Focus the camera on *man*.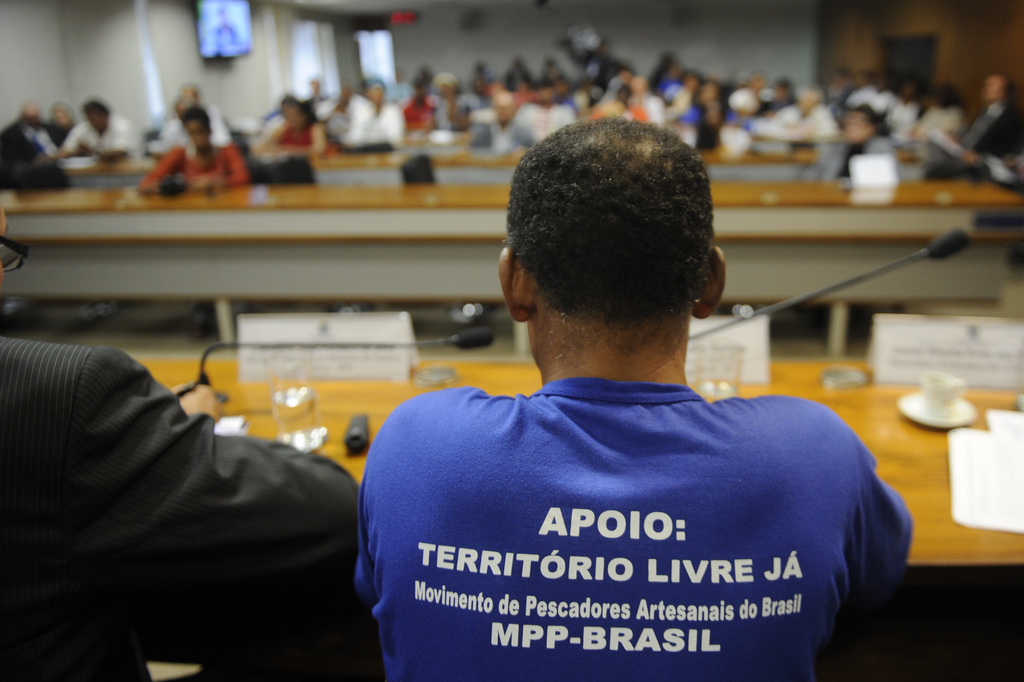
Focus region: <bbox>0, 99, 68, 190</bbox>.
